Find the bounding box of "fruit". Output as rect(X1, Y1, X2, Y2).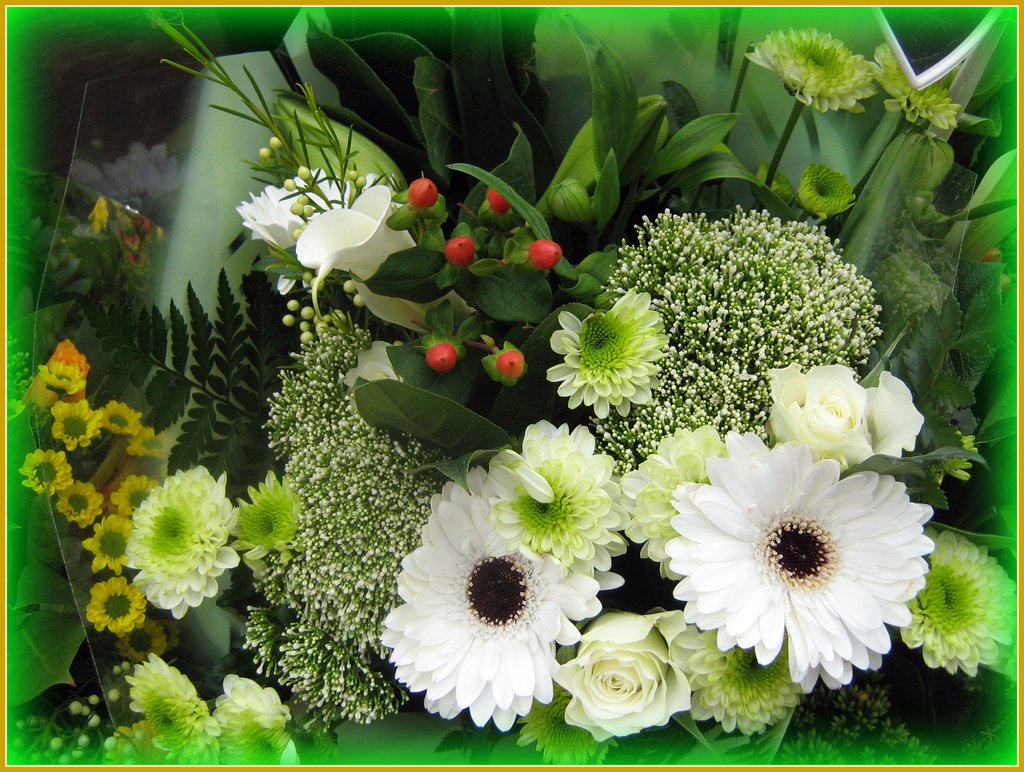
rect(495, 345, 524, 376).
